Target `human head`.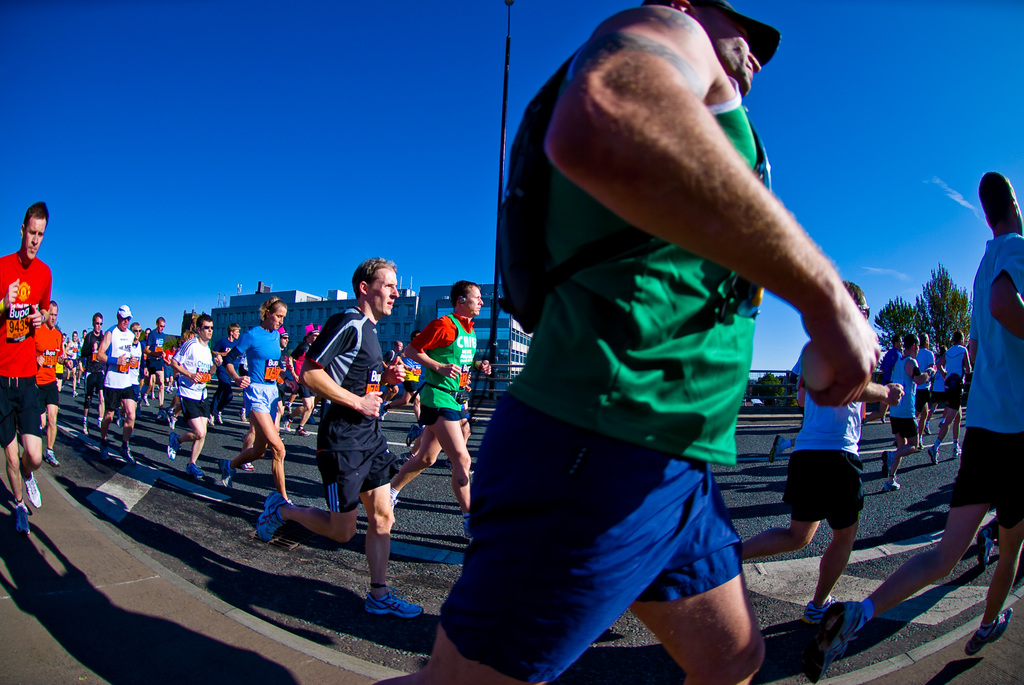
Target region: 900, 335, 919, 359.
